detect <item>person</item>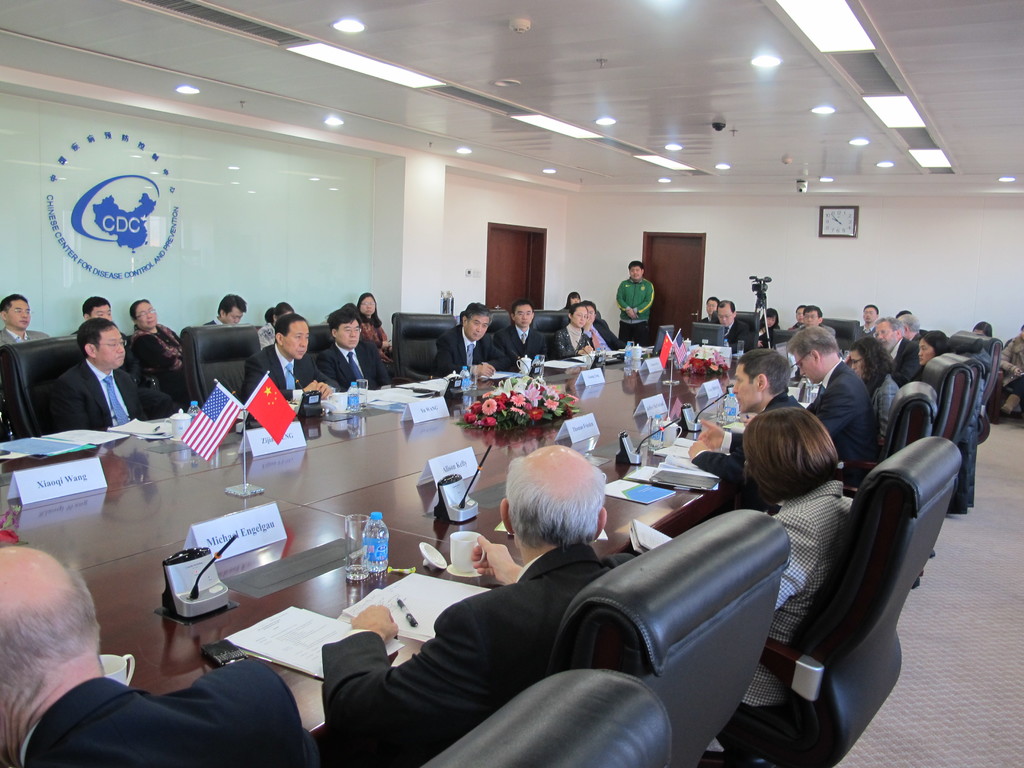
916/330/947/381
